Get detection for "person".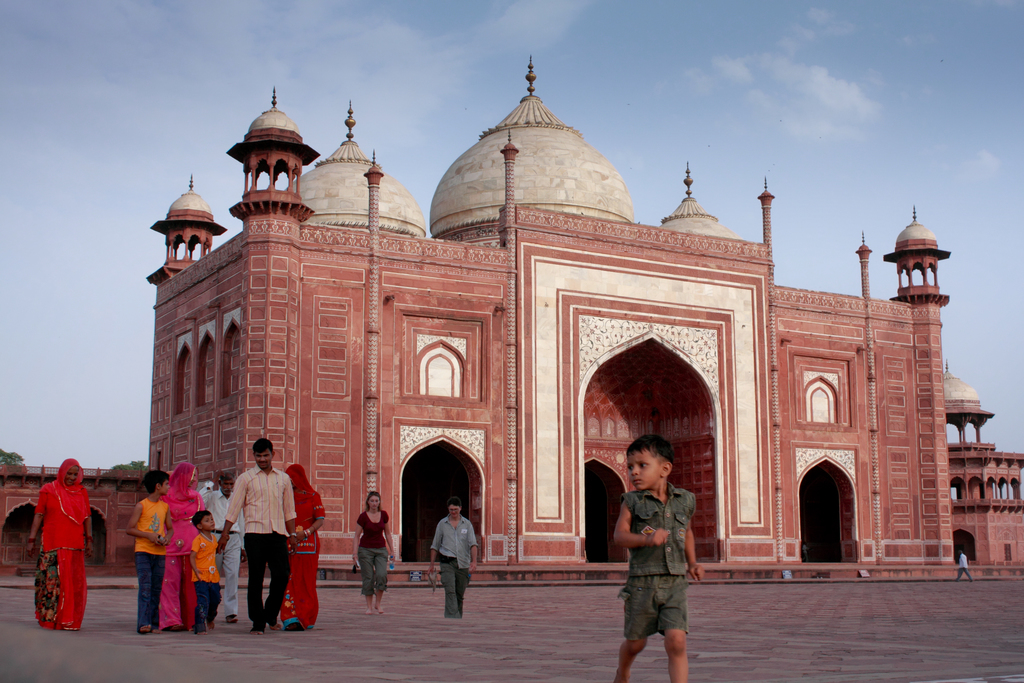
Detection: Rect(281, 461, 326, 634).
